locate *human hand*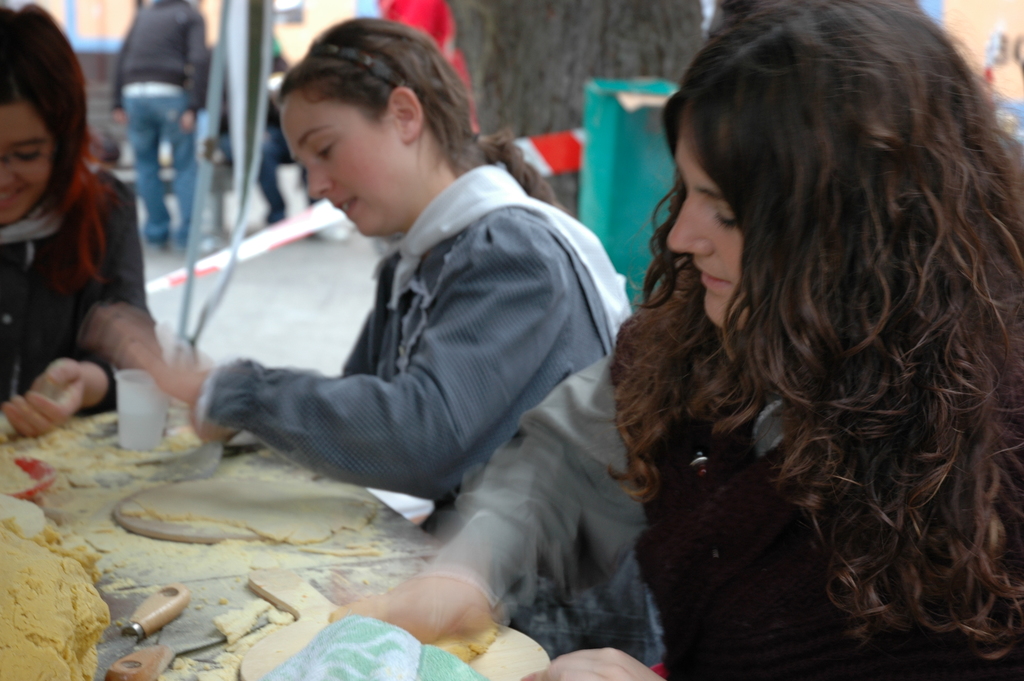
{"left": 518, "top": 646, "right": 667, "bottom": 680}
